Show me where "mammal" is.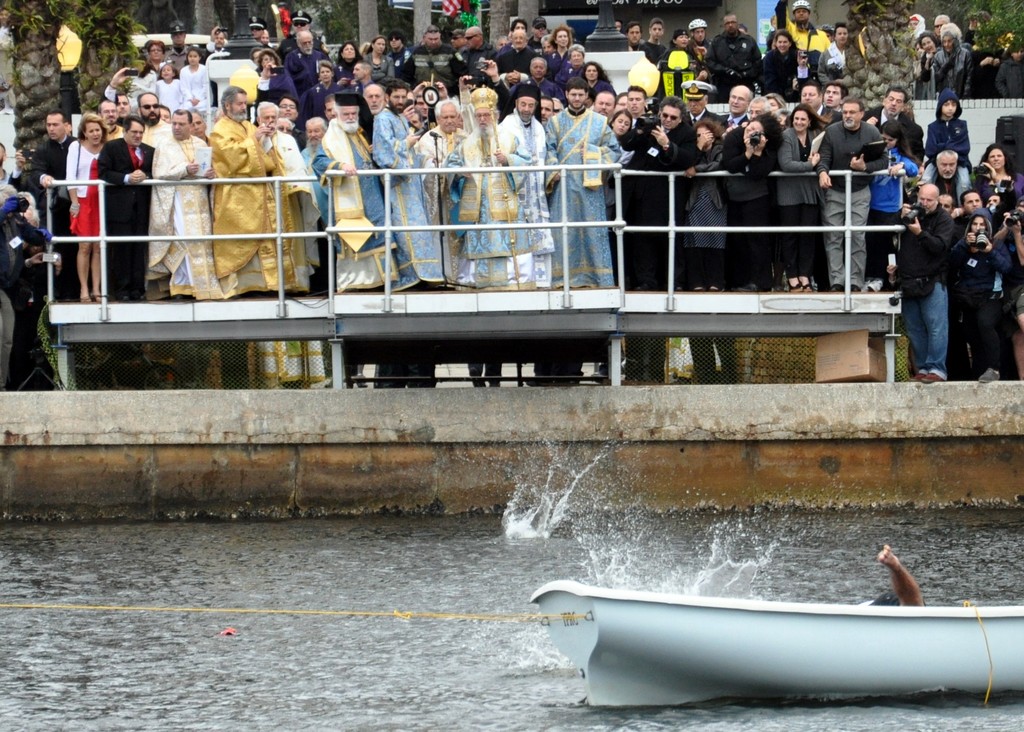
"mammal" is at Rect(863, 536, 929, 607).
